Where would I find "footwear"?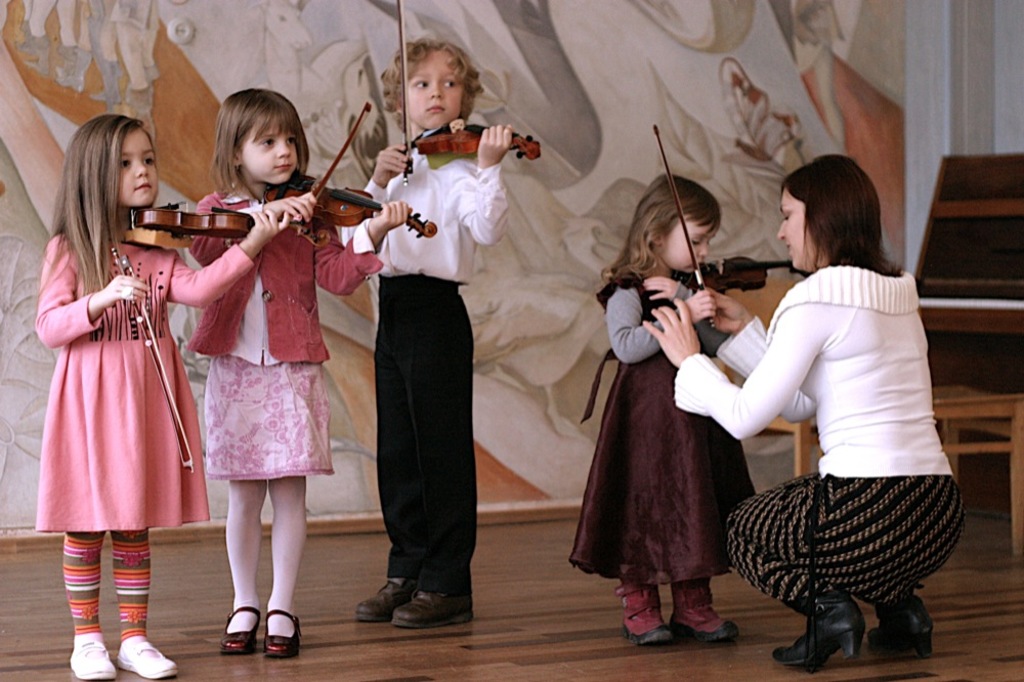
At 261:609:304:658.
